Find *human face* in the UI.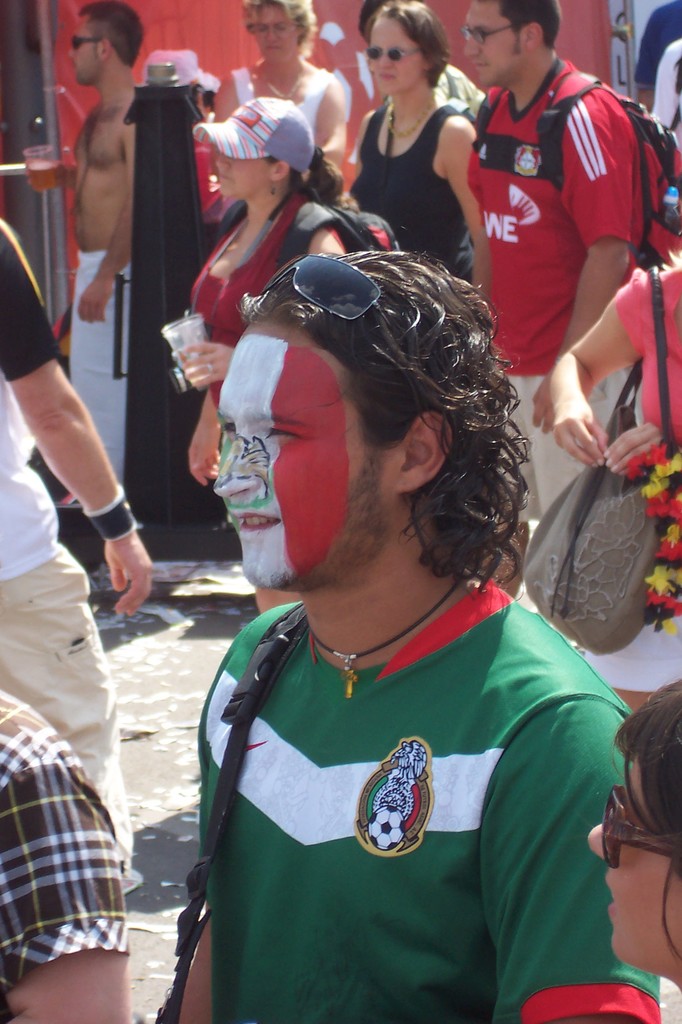
UI element at left=250, top=0, right=299, bottom=67.
